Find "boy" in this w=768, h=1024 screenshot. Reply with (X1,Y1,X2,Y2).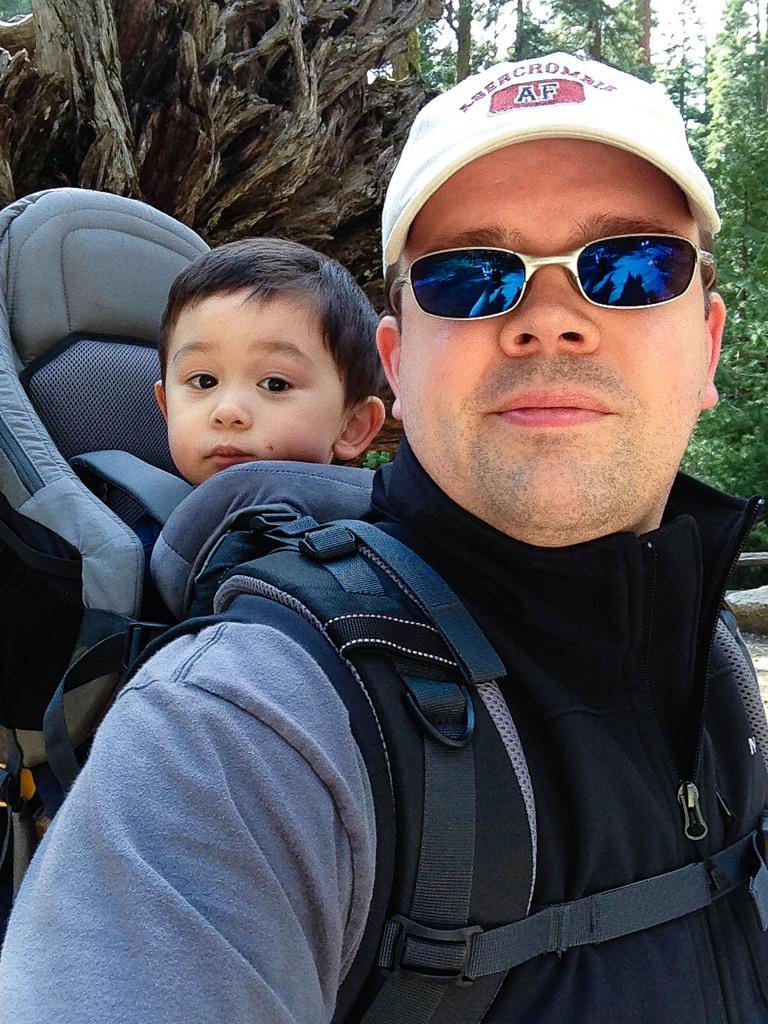
(0,245,386,792).
